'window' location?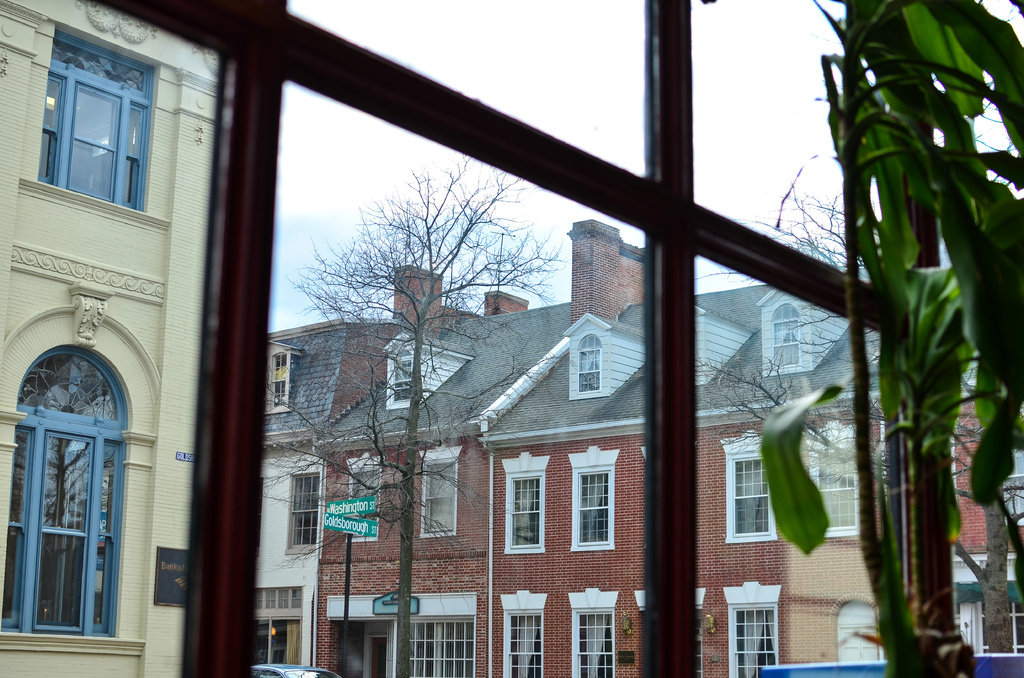
797,417,862,535
